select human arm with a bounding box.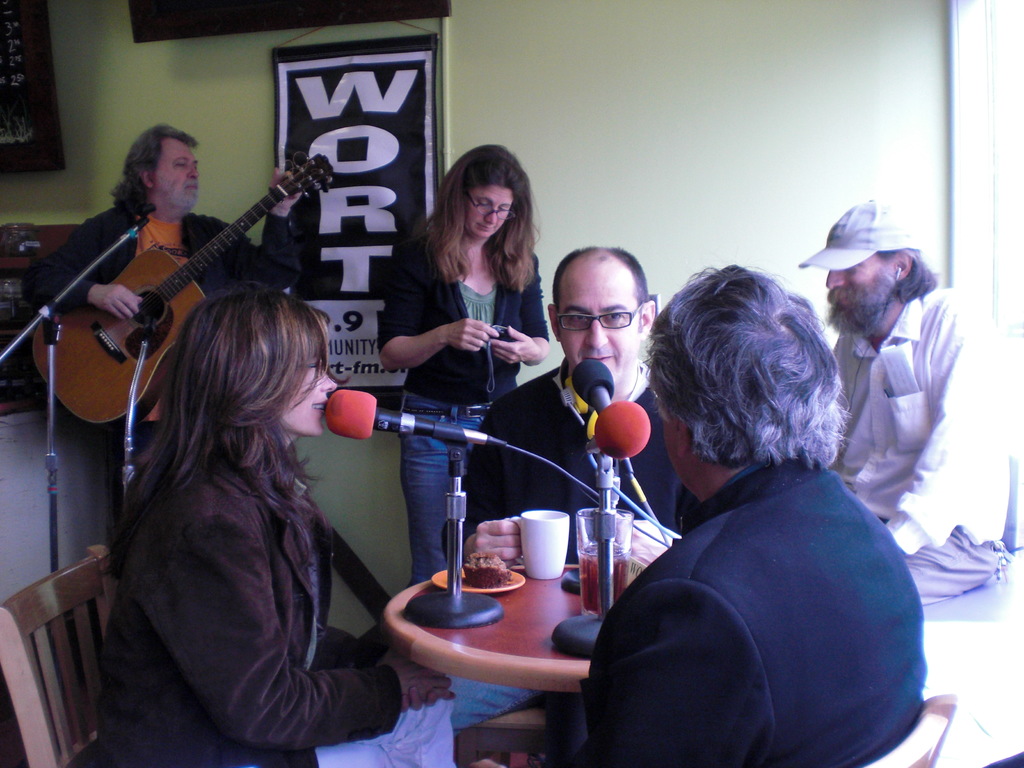
202,161,314,301.
